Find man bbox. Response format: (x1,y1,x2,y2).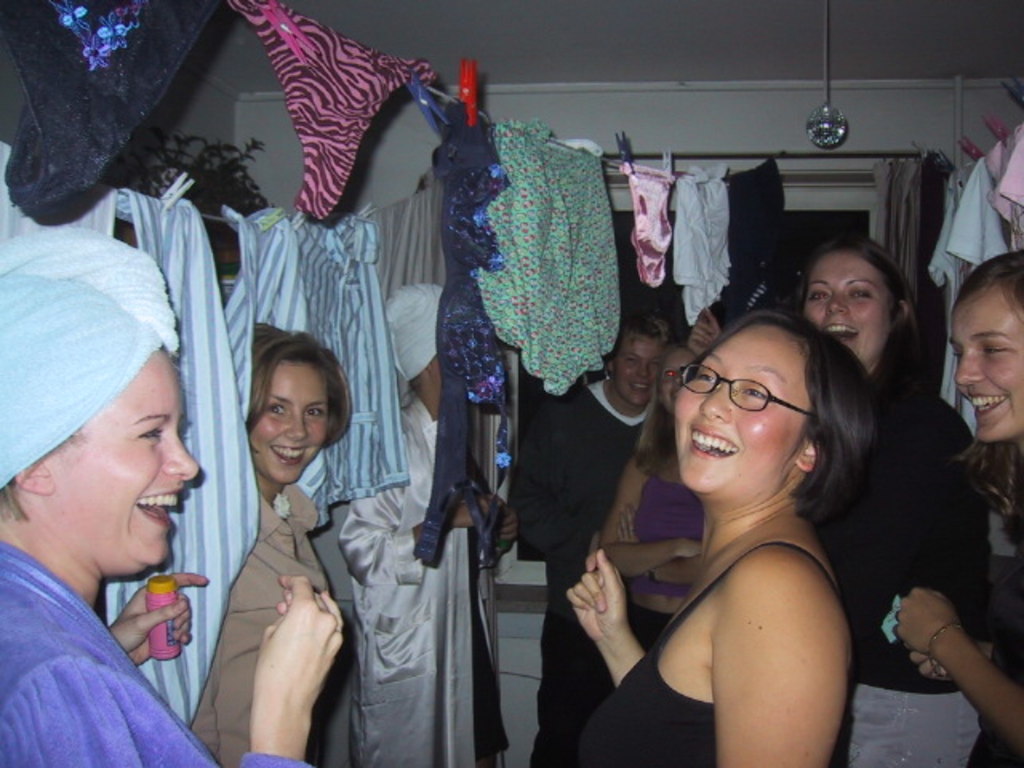
(512,315,670,766).
